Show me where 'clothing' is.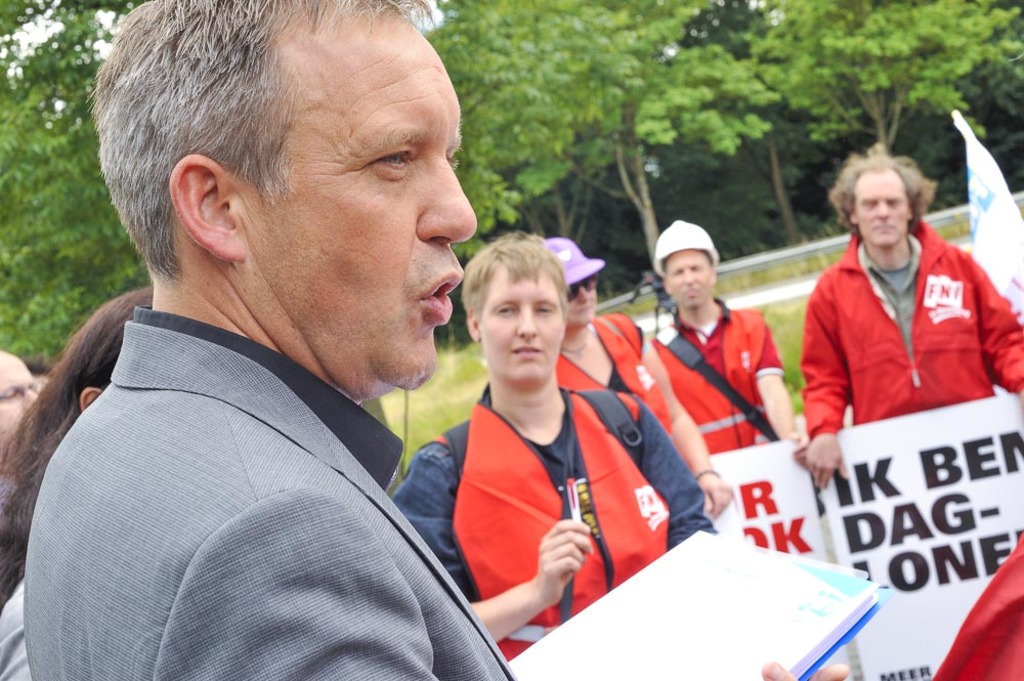
'clothing' is at bbox=[793, 238, 1023, 439].
